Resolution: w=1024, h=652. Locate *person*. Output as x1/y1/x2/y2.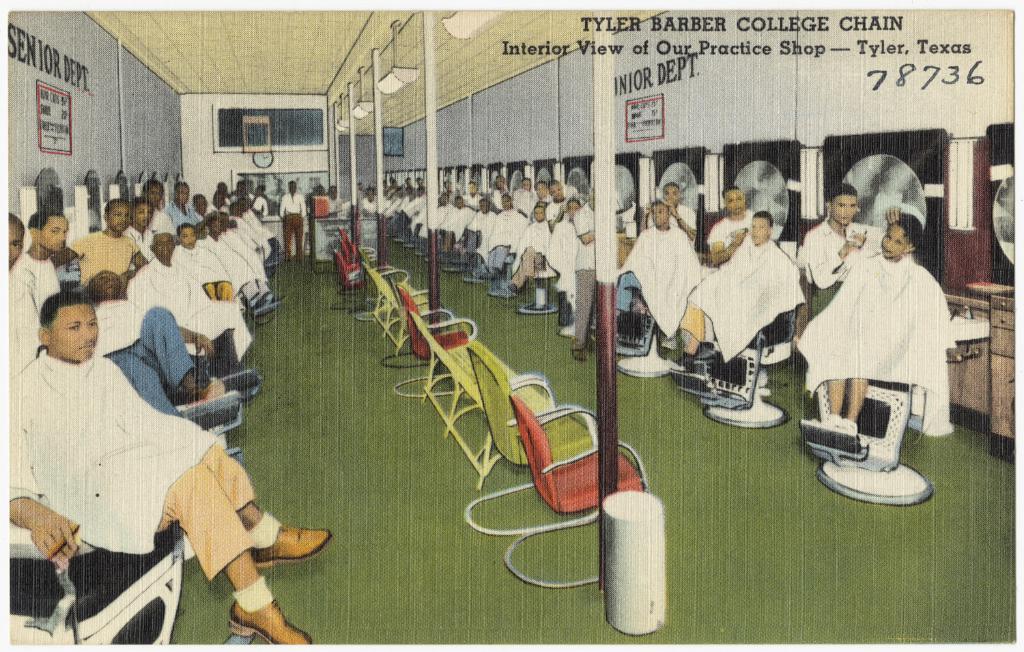
804/170/956/472.
